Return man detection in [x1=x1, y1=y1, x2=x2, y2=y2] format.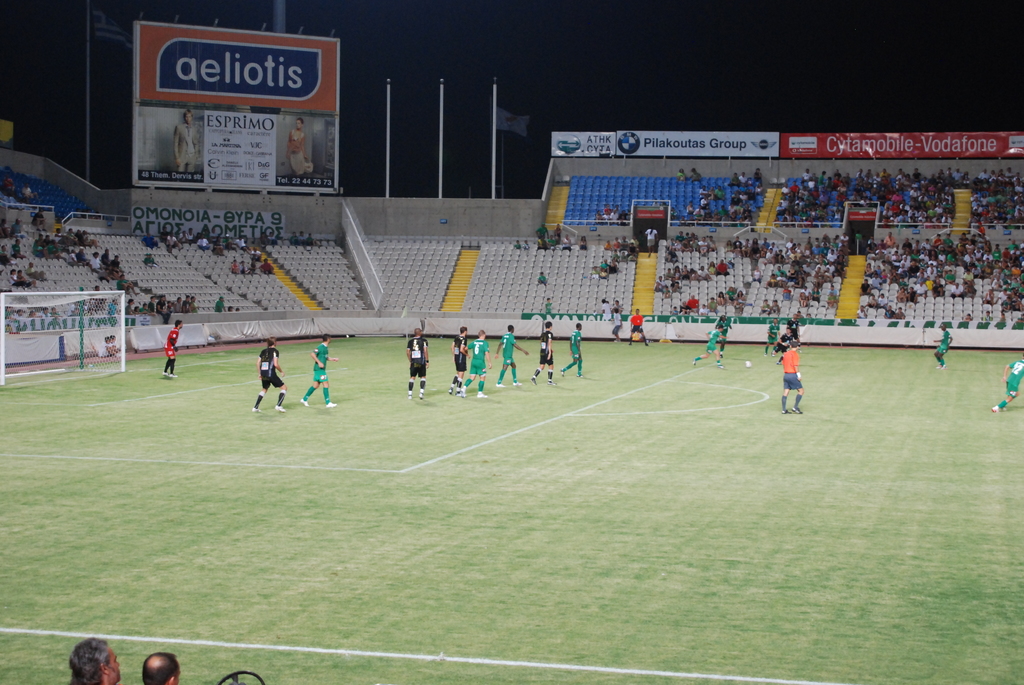
[x1=991, y1=355, x2=1023, y2=411].
